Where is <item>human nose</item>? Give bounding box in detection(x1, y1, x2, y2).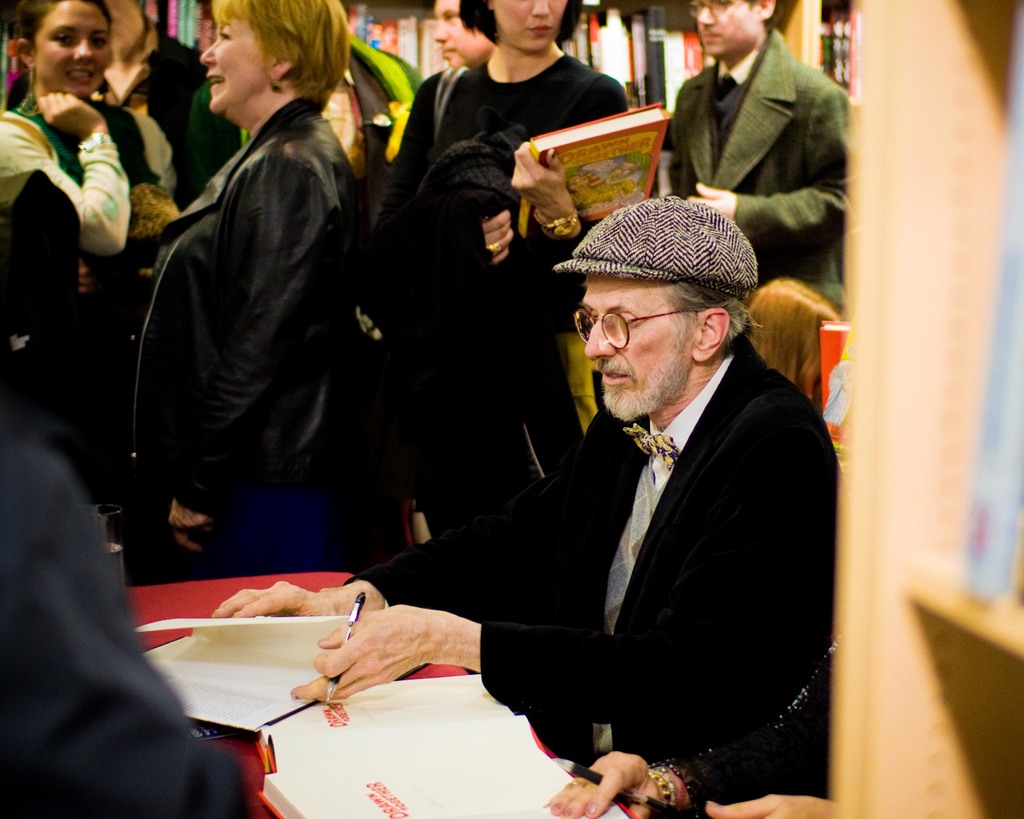
detection(694, 0, 717, 26).
